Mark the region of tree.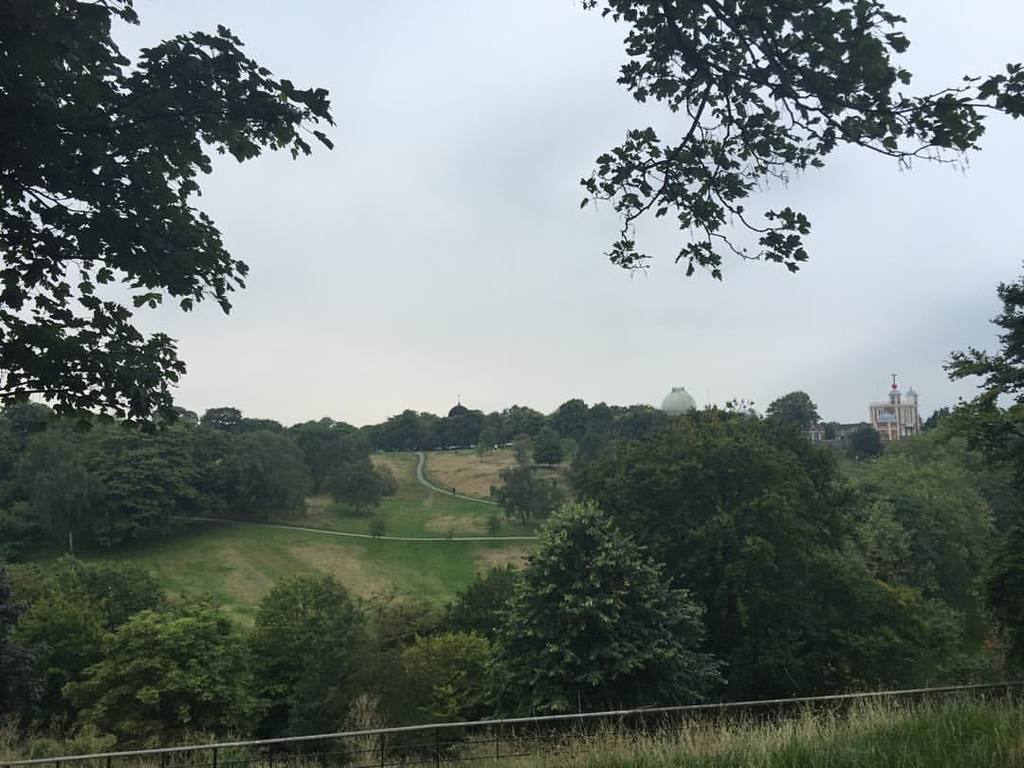
Region: box=[229, 576, 385, 767].
